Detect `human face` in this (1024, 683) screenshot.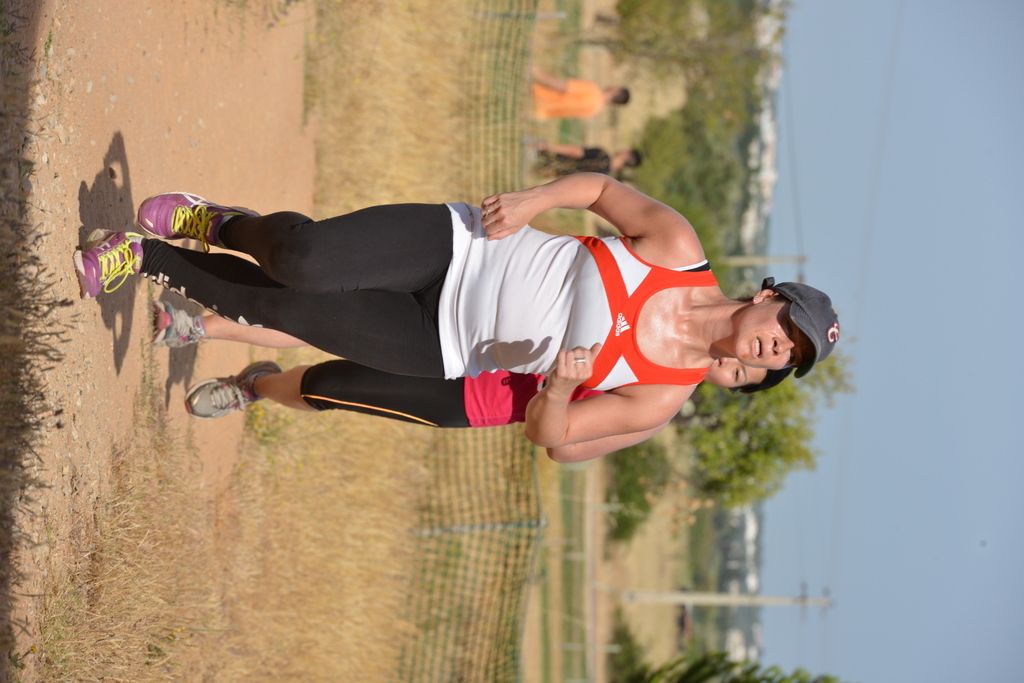
Detection: 707:356:765:386.
